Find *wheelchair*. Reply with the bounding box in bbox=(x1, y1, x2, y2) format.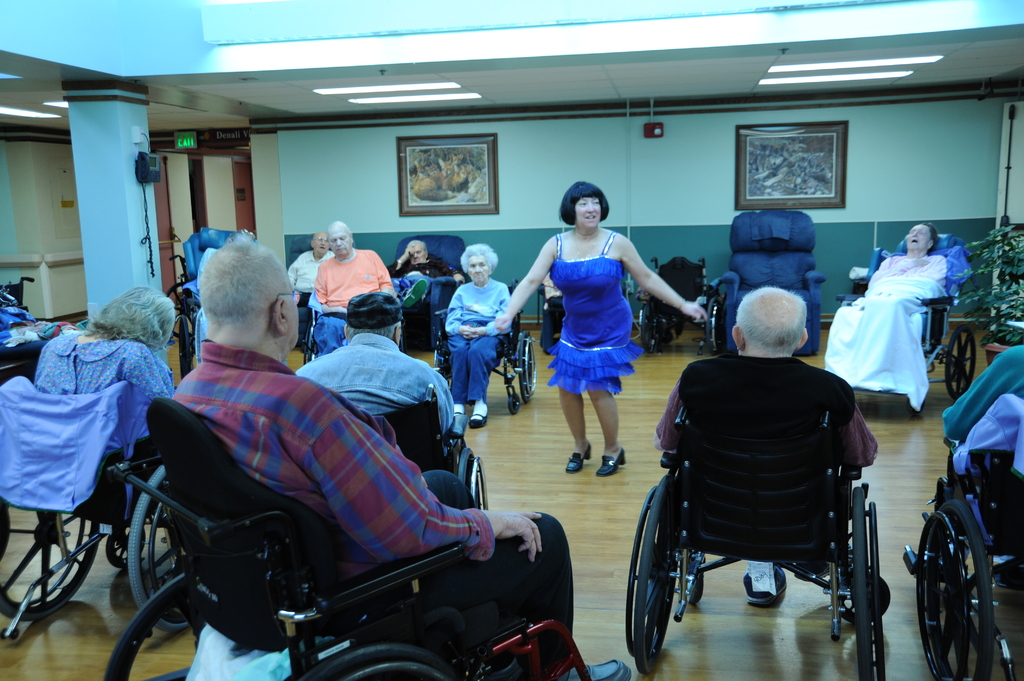
bbox=(904, 389, 1023, 680).
